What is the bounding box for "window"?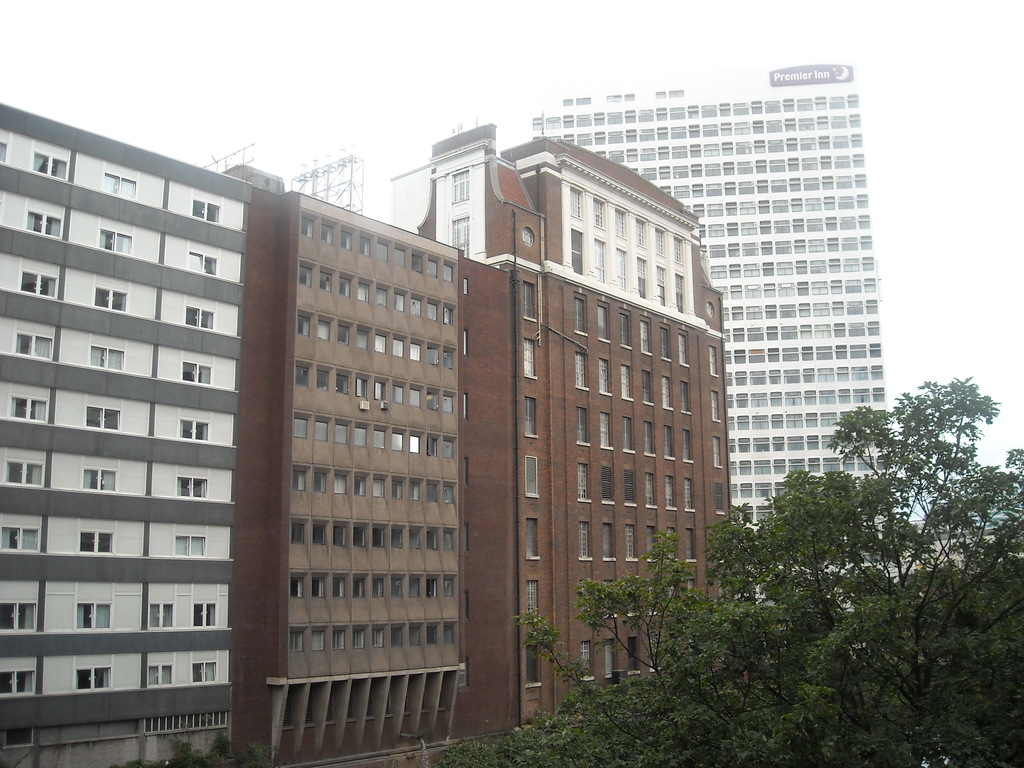
(x1=789, y1=138, x2=797, y2=151).
